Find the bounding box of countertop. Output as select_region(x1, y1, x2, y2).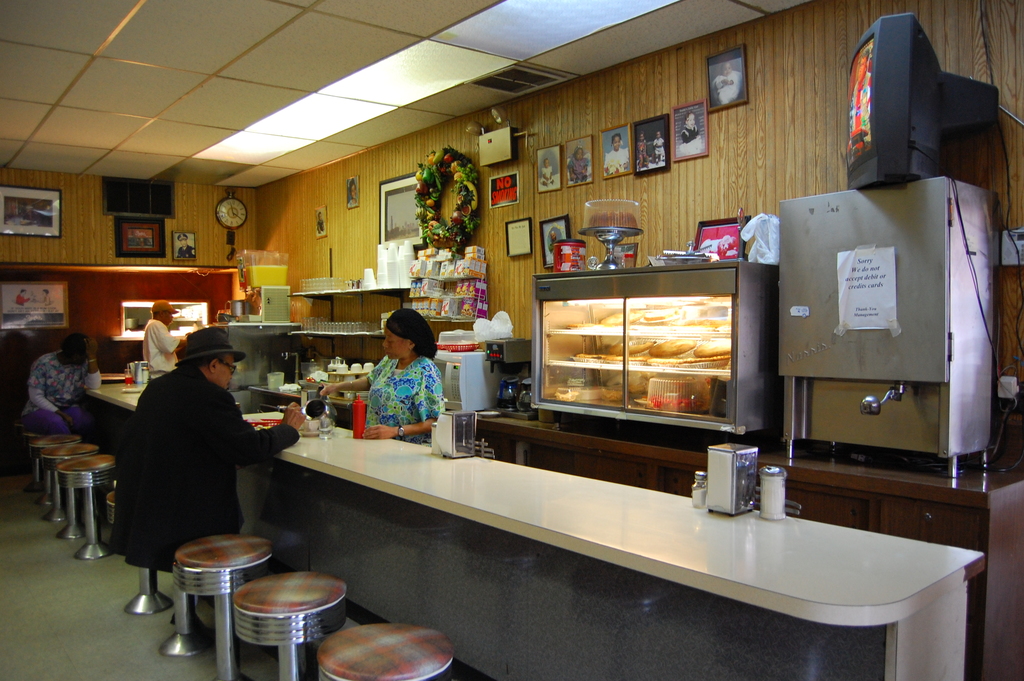
select_region(86, 379, 984, 627).
